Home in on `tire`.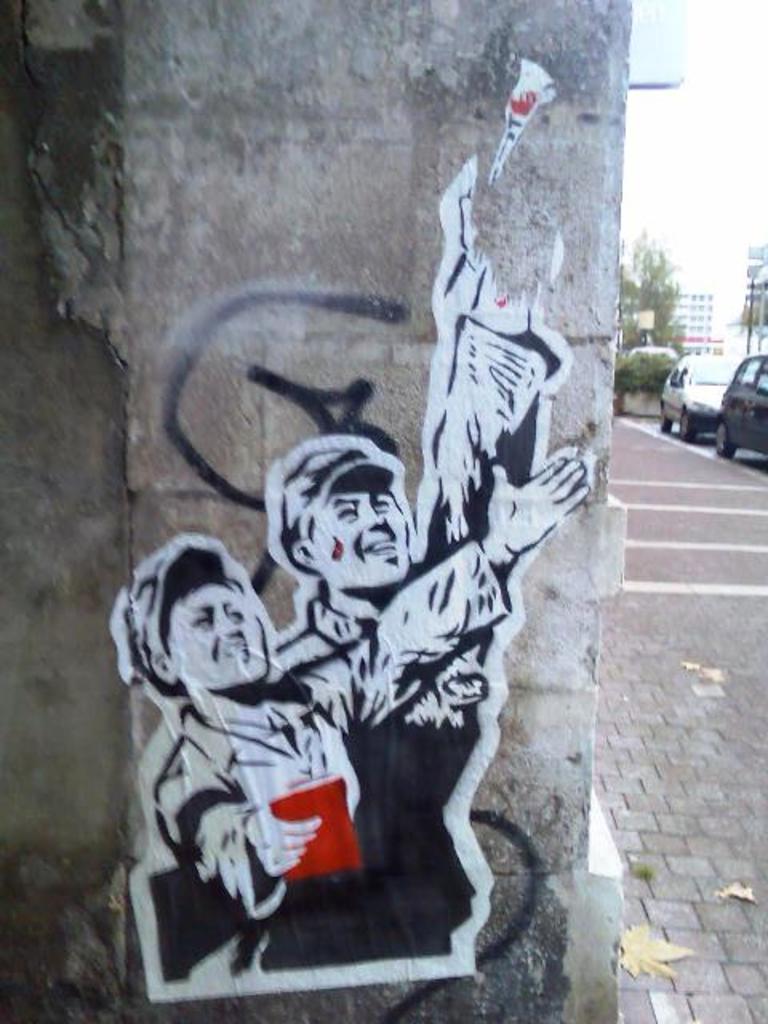
Homed in at <box>682,411,698,442</box>.
